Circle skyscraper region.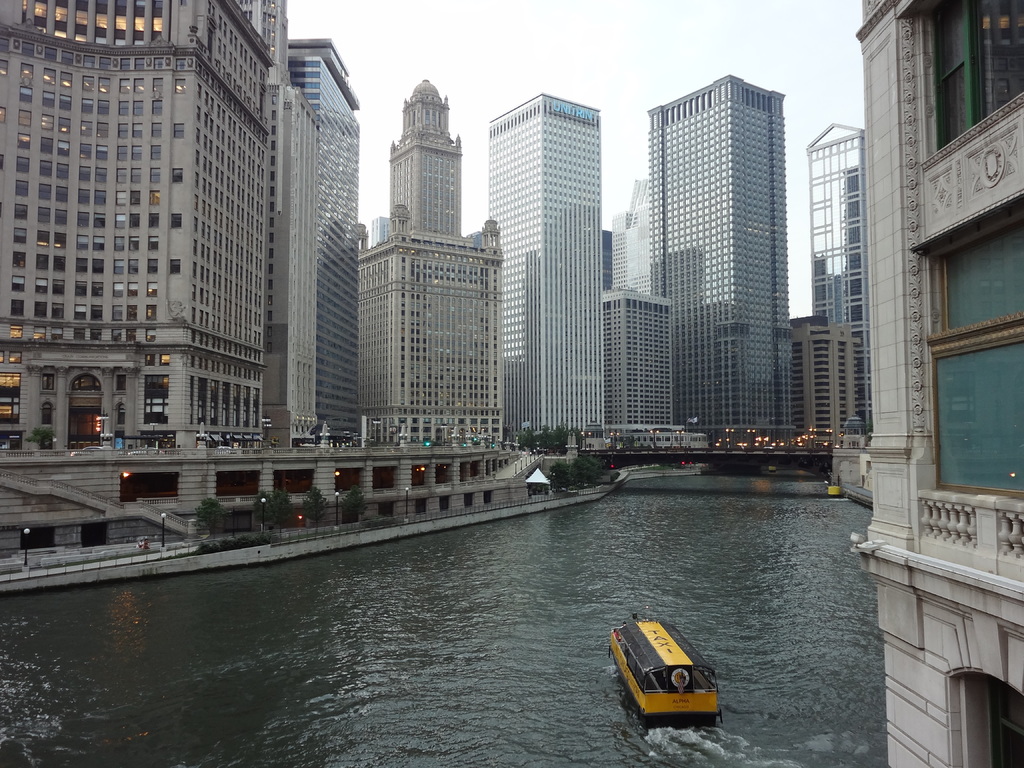
Region: (646,70,789,444).
